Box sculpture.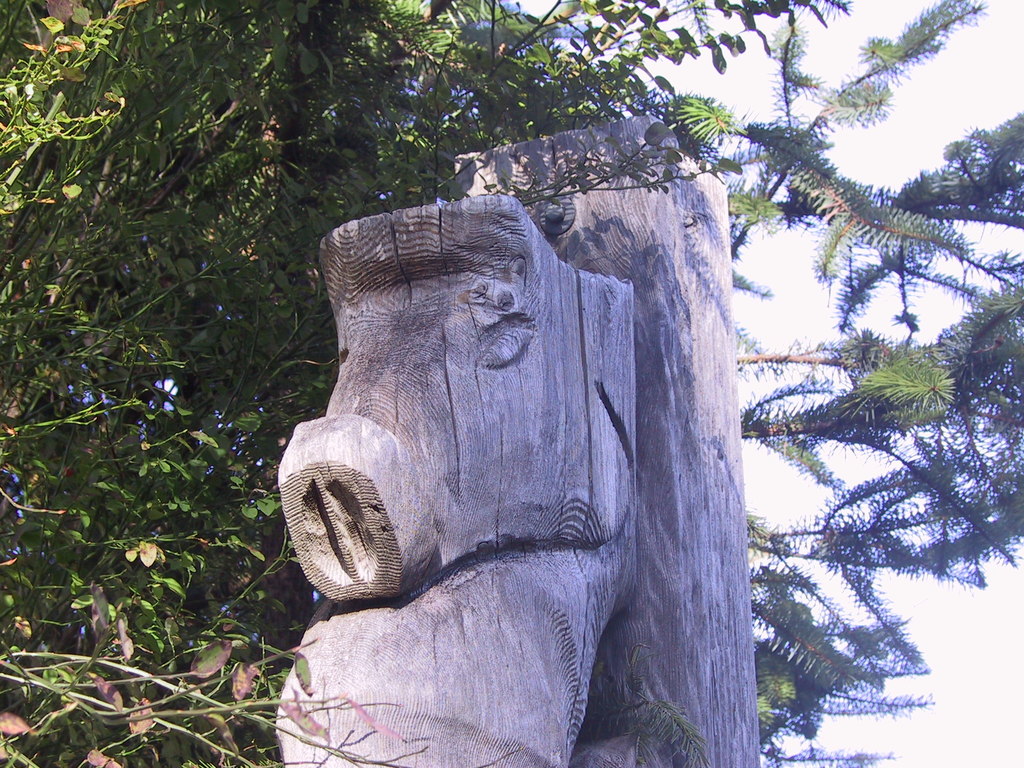
bbox(269, 124, 814, 719).
